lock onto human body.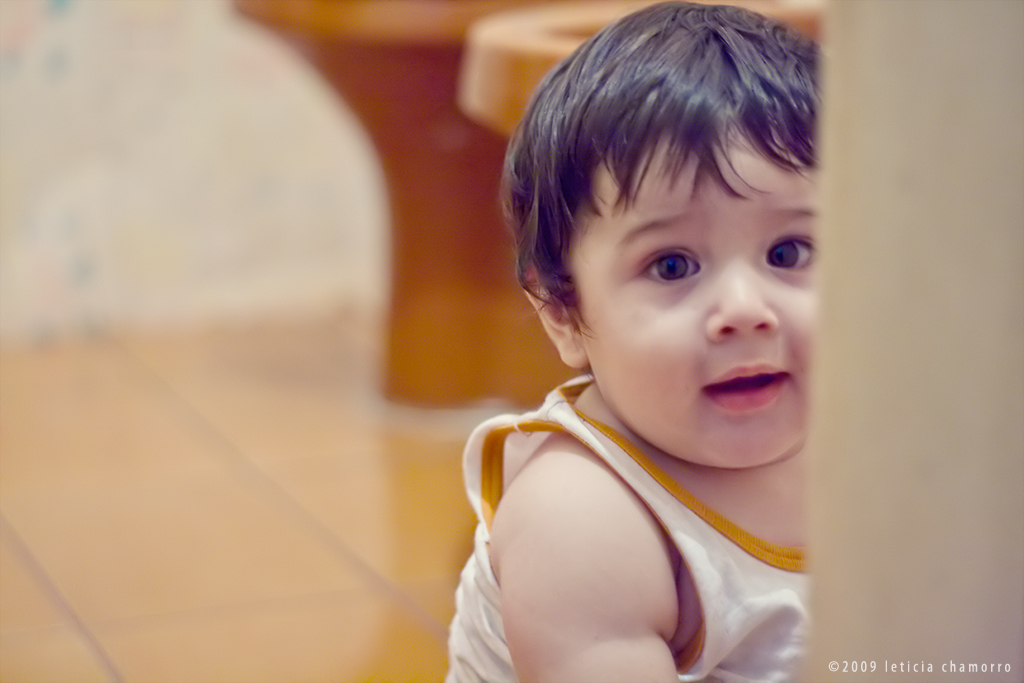
Locked: box=[434, 3, 825, 681].
